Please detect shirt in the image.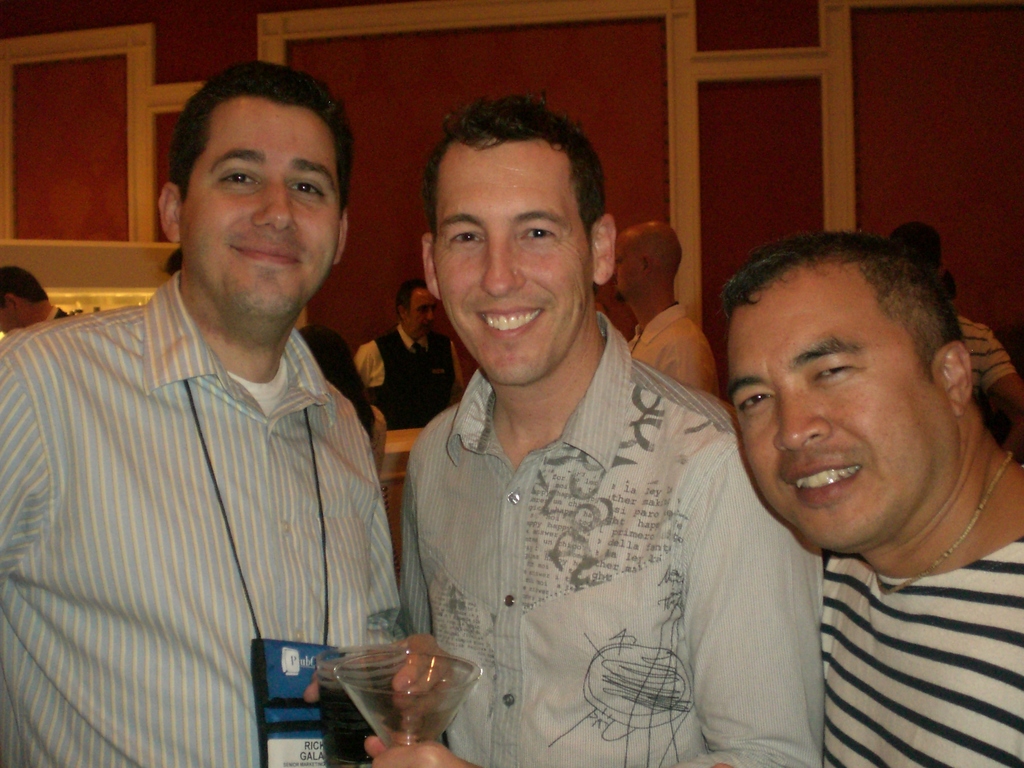
region(12, 238, 422, 739).
